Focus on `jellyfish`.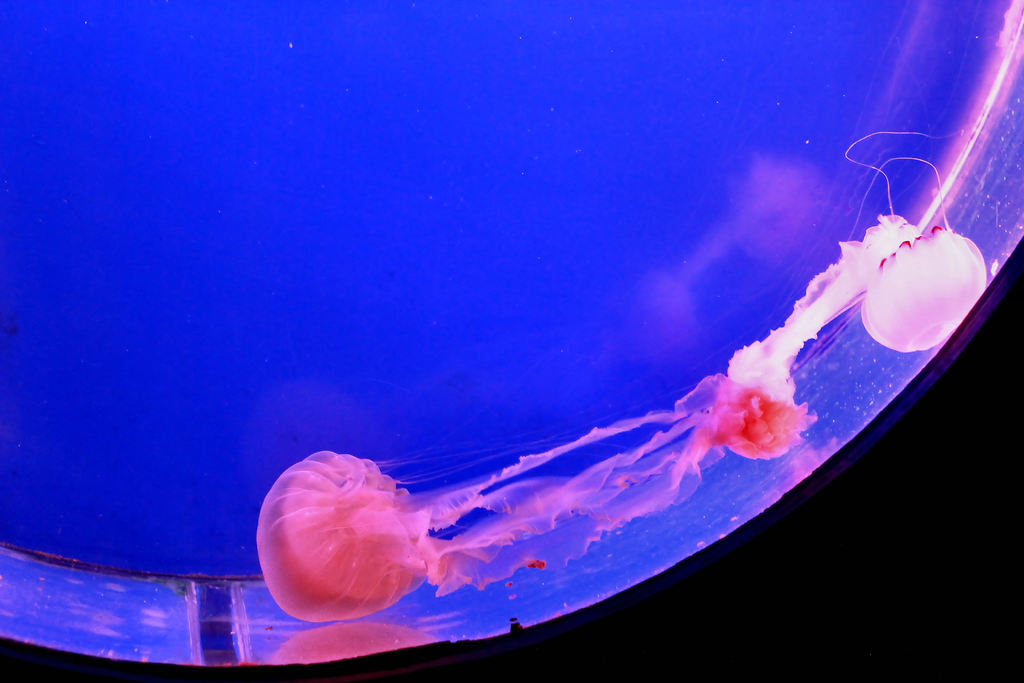
Focused at bbox=(288, 339, 918, 648).
